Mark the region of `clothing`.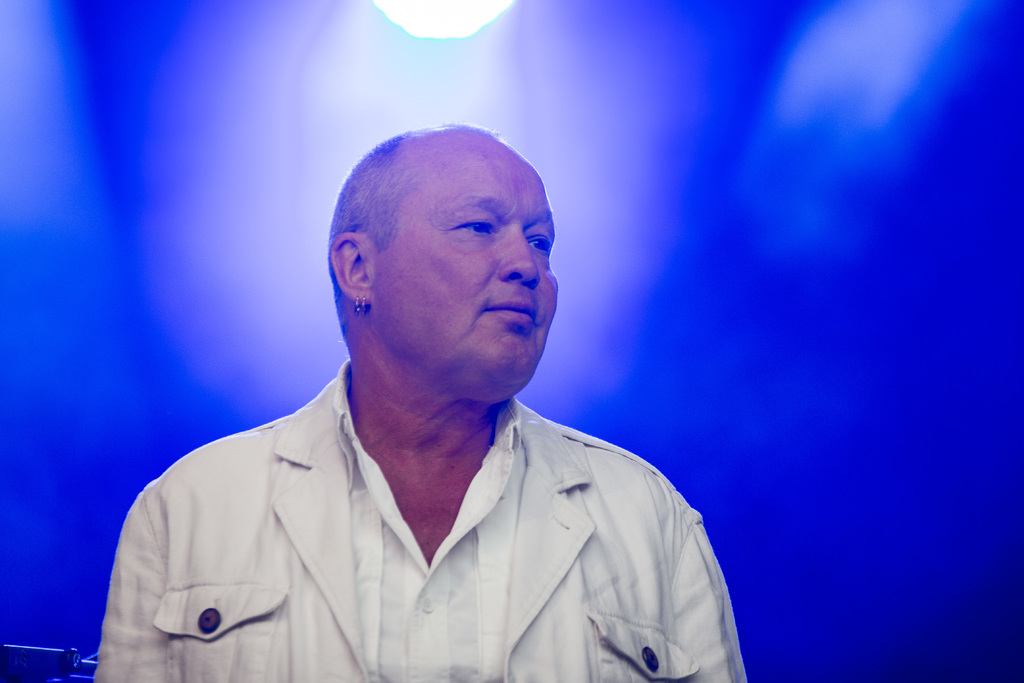
Region: (left=74, top=342, right=740, bottom=670).
